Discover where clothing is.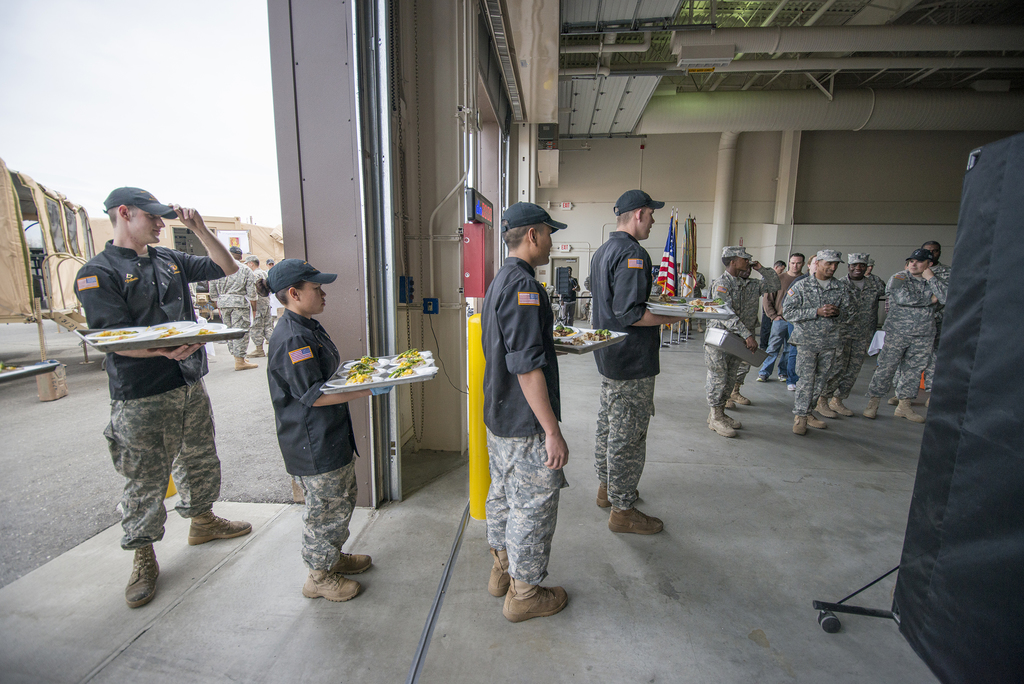
Discovered at [779,275,850,415].
